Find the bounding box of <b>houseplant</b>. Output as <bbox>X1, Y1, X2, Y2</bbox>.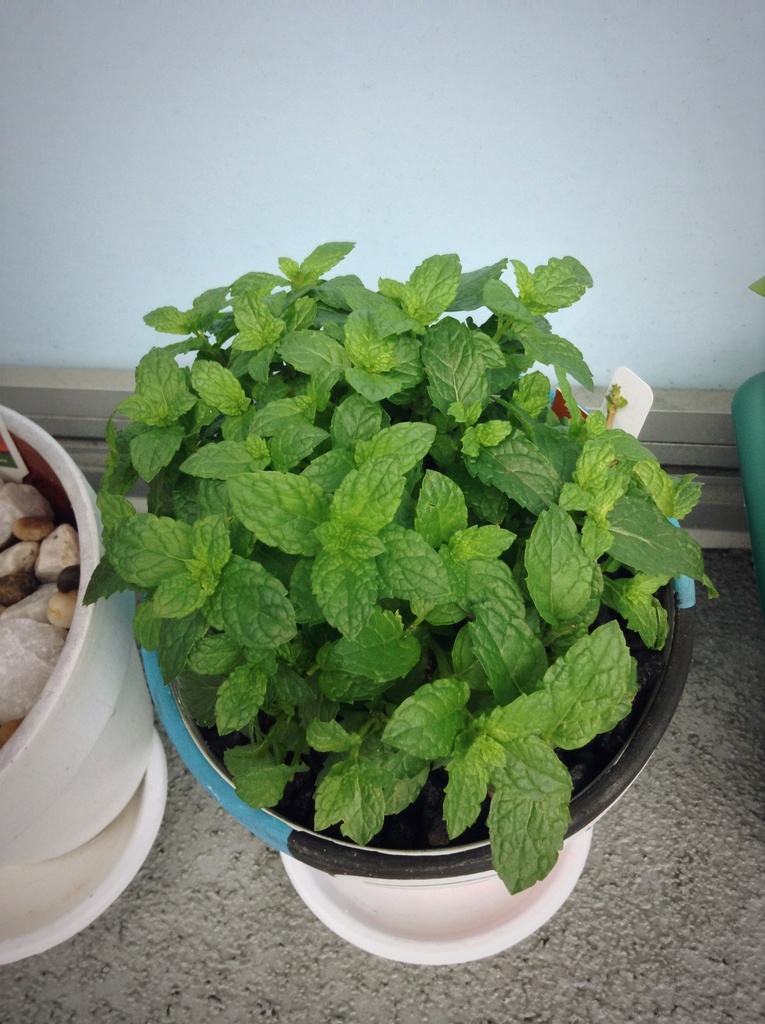
<bbox>77, 221, 714, 886</bbox>.
